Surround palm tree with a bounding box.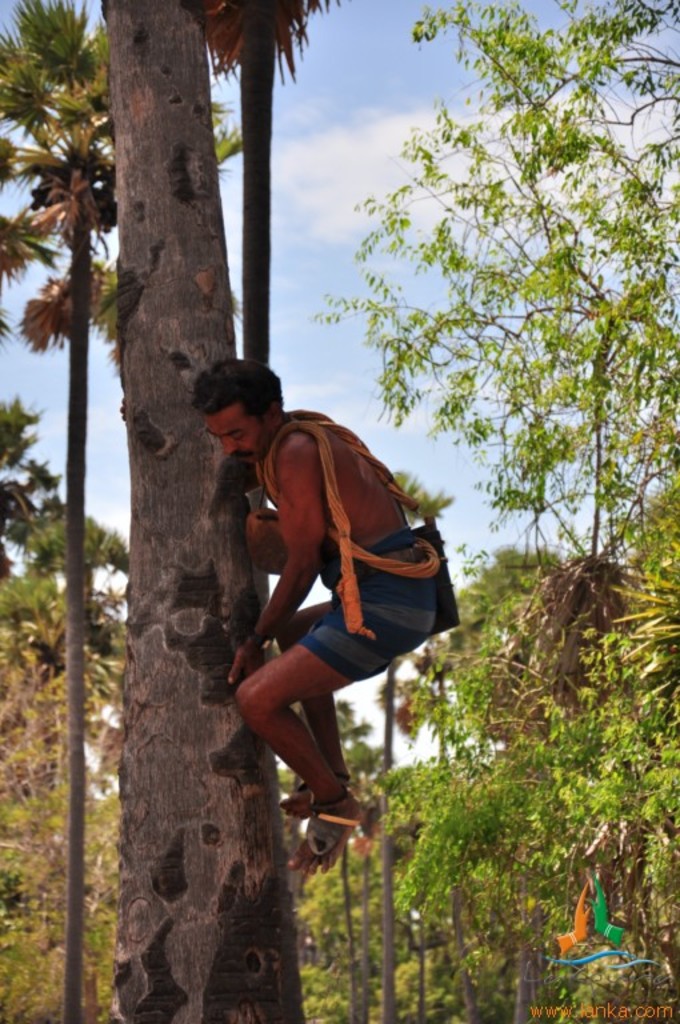
bbox(368, 31, 576, 552).
